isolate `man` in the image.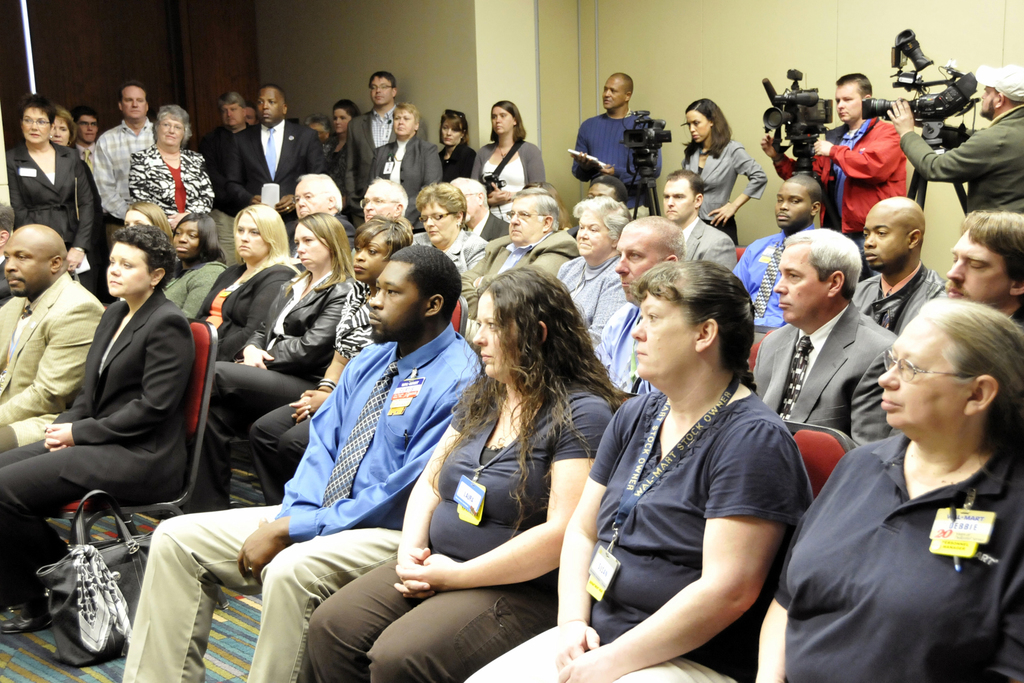
Isolated region: [286,170,365,267].
